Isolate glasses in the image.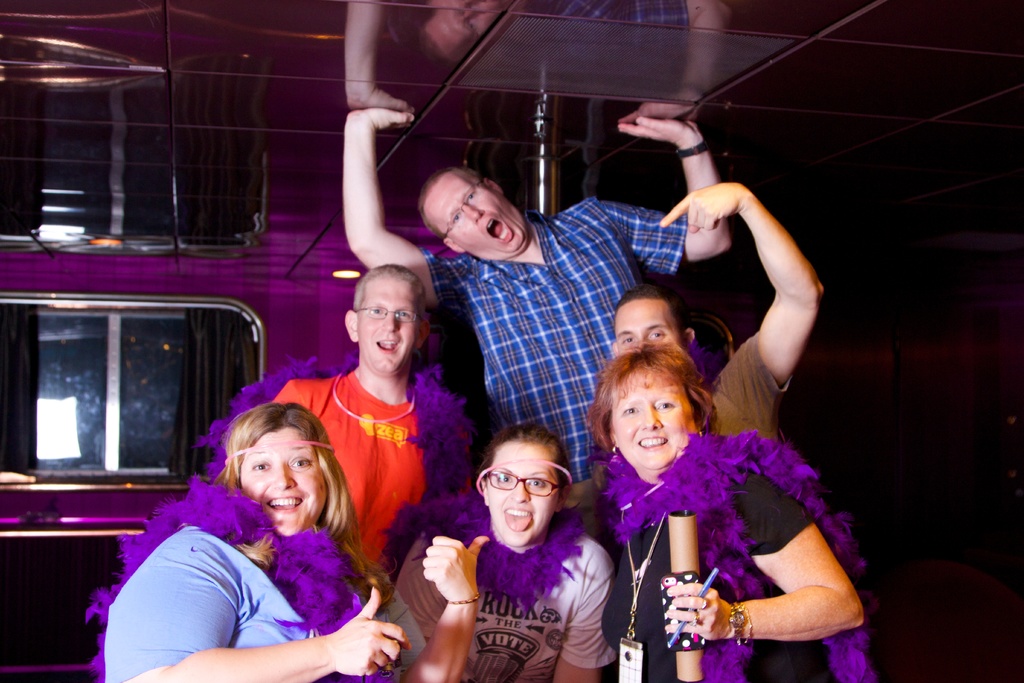
Isolated region: 352,301,422,331.
